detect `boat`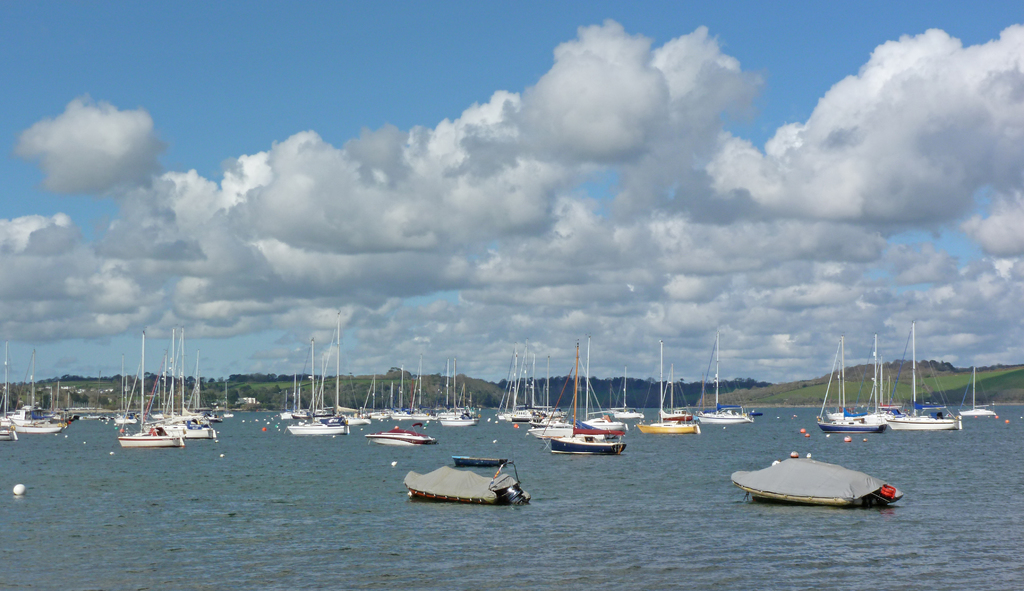
{"left": 150, "top": 363, "right": 166, "bottom": 420}
